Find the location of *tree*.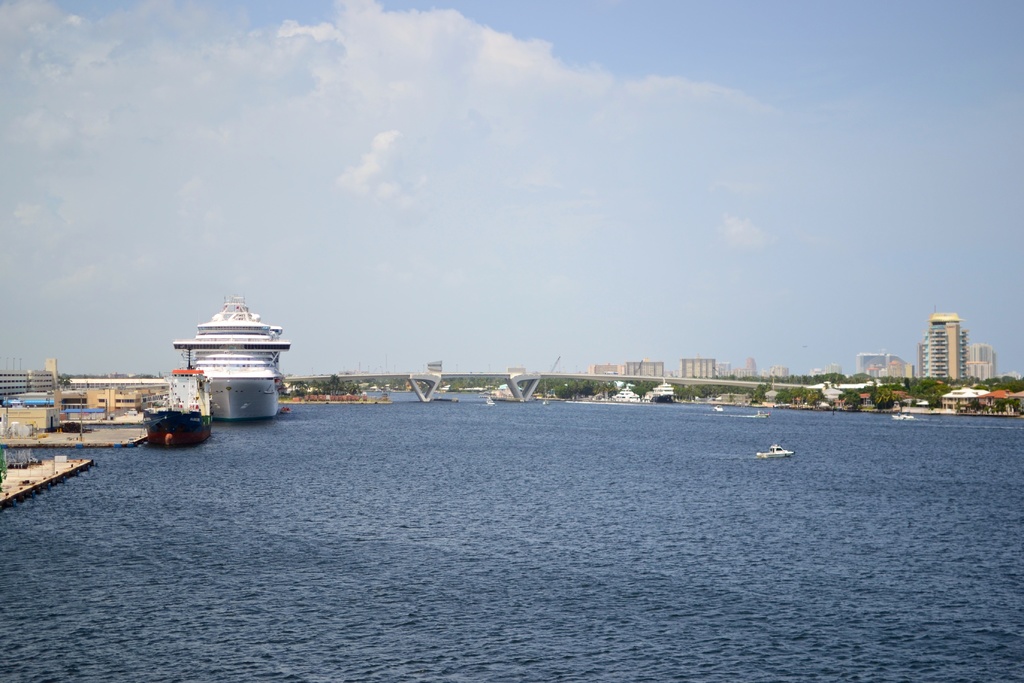
Location: bbox(845, 391, 862, 408).
